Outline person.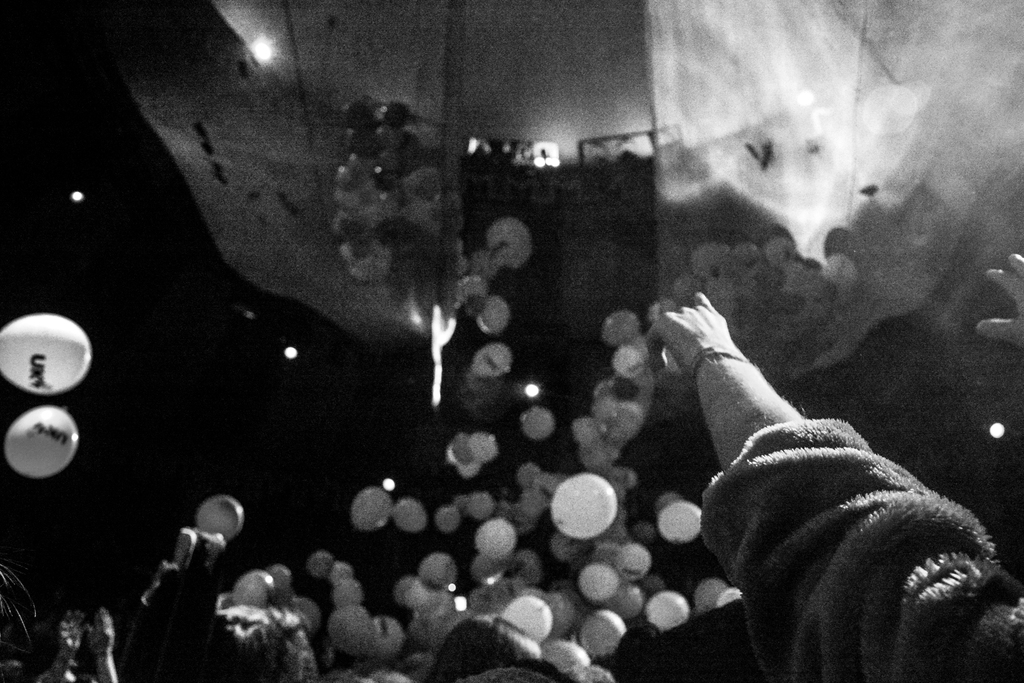
Outline: locate(642, 236, 1002, 669).
